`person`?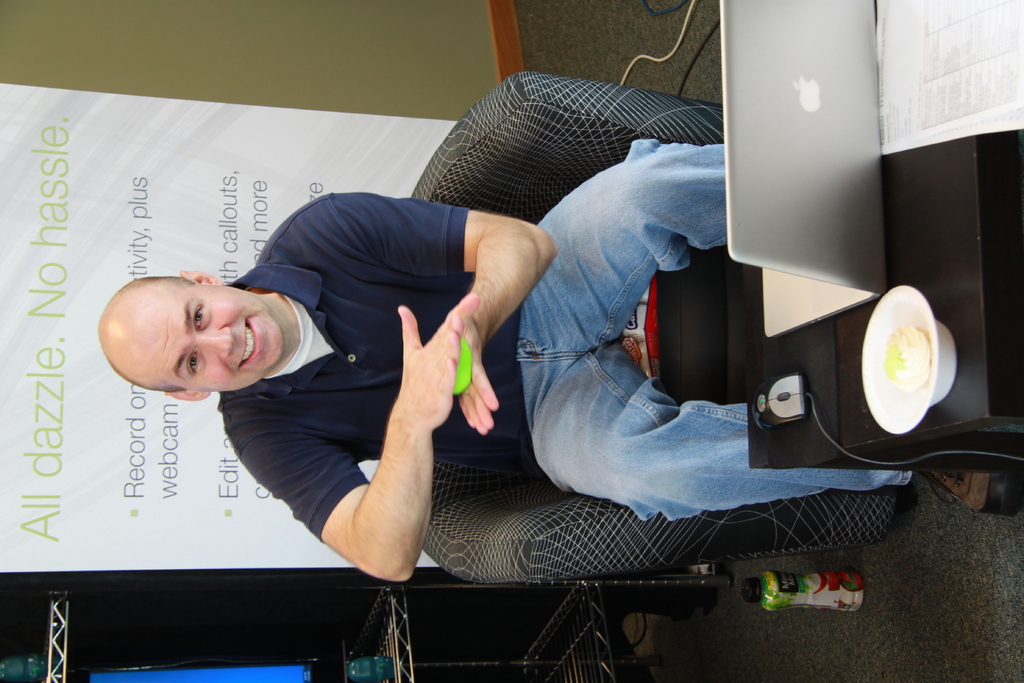
103:139:1016:582
